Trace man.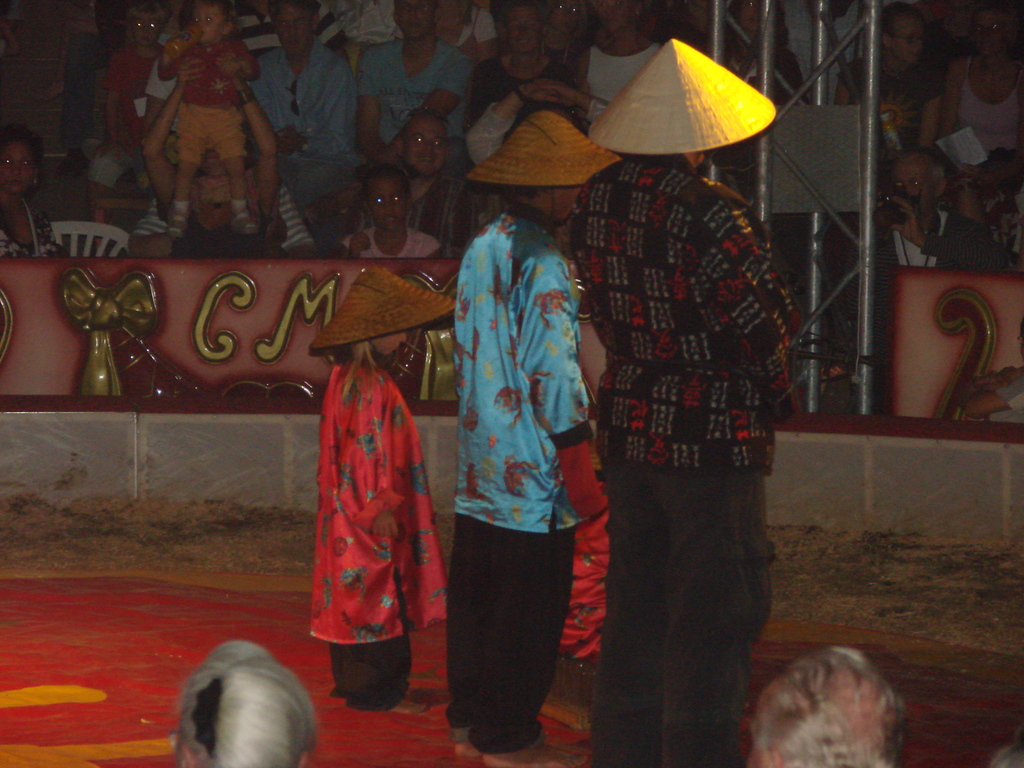
Traced to 444 109 625 767.
